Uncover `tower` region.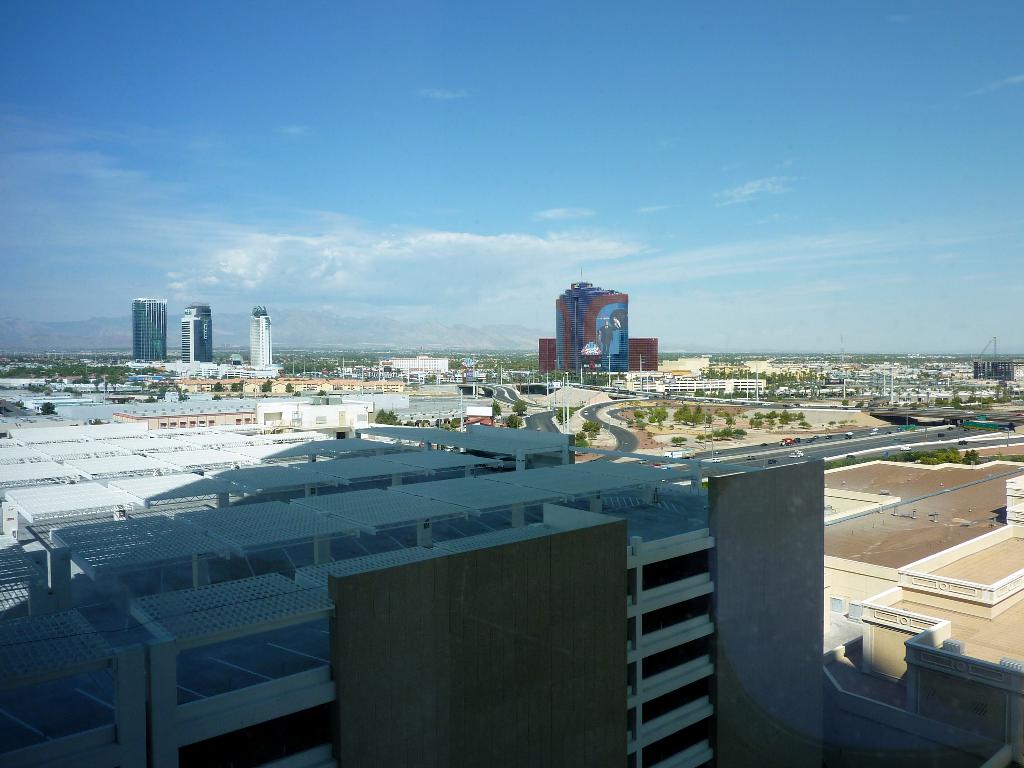
Uncovered: 254, 310, 271, 371.
